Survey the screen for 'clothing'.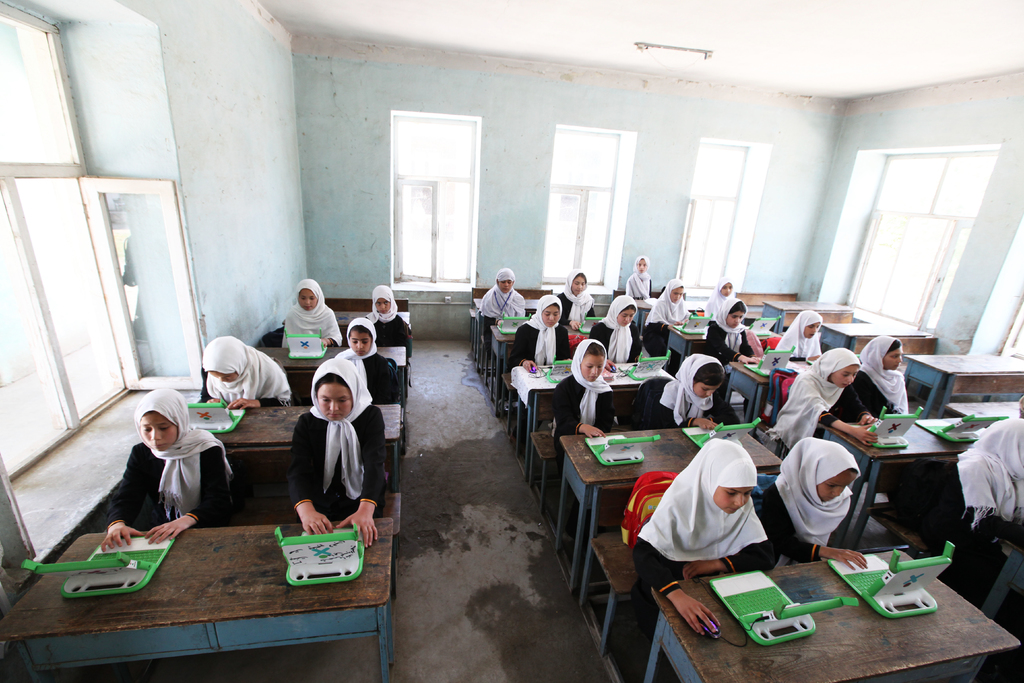
Survey found: [634, 441, 778, 605].
